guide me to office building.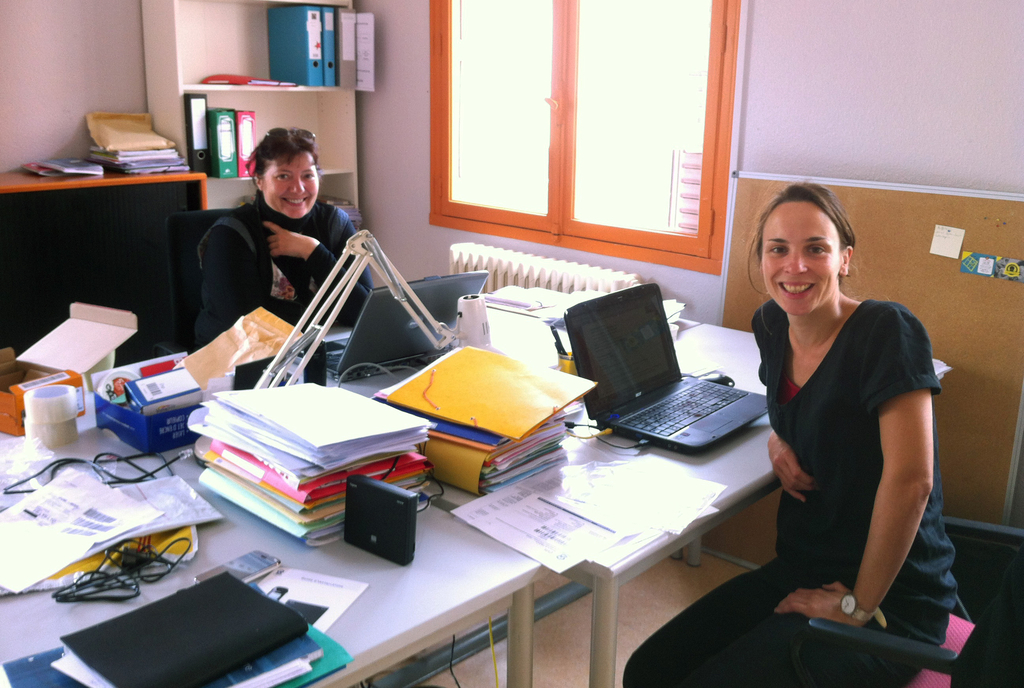
Guidance: (10,51,970,687).
